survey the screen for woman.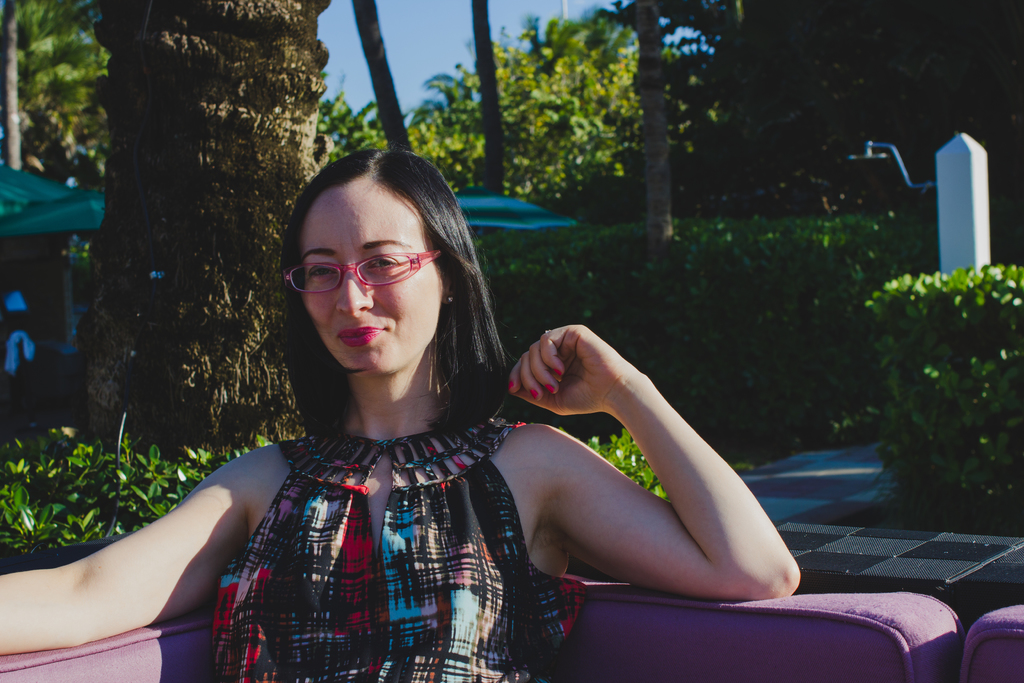
Survey found: box=[0, 145, 801, 682].
